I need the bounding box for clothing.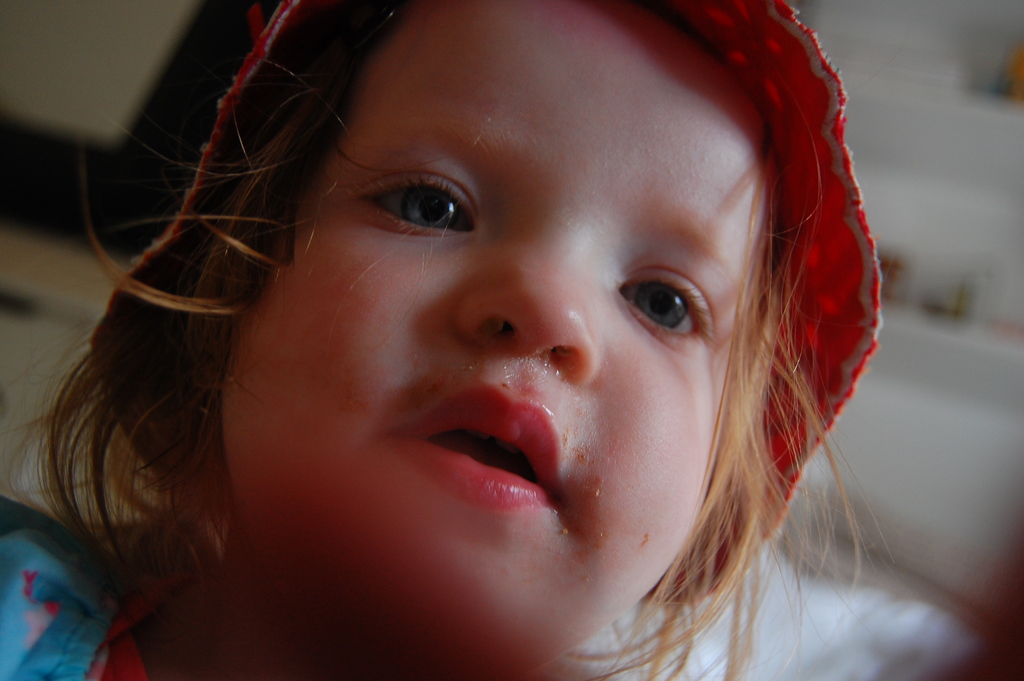
Here it is: 0,496,204,680.
